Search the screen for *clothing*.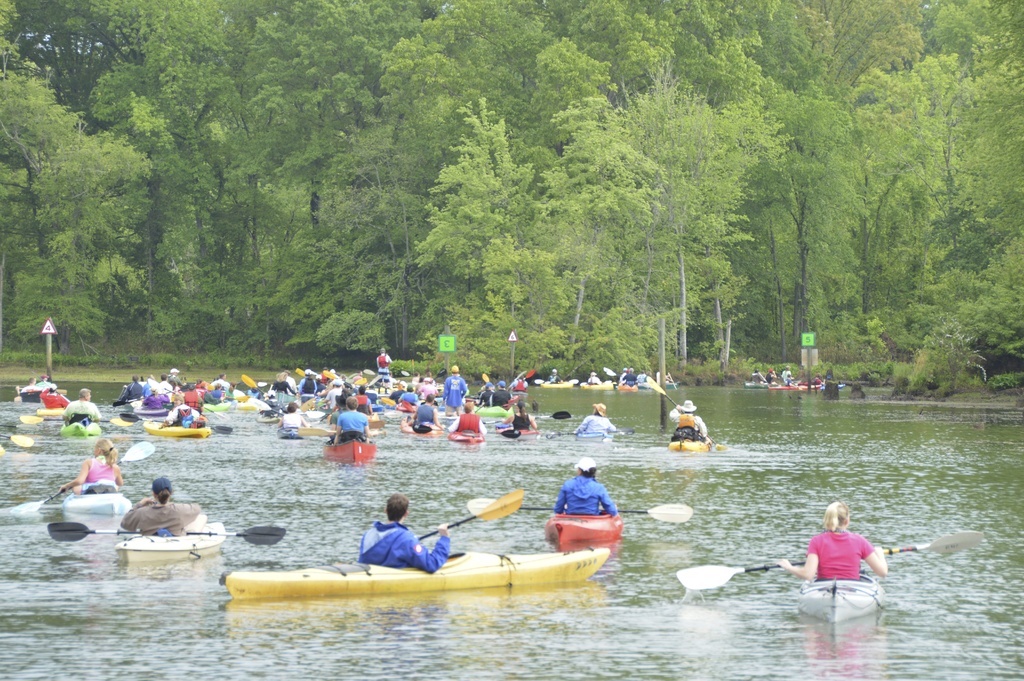
Found at [282,412,303,428].
